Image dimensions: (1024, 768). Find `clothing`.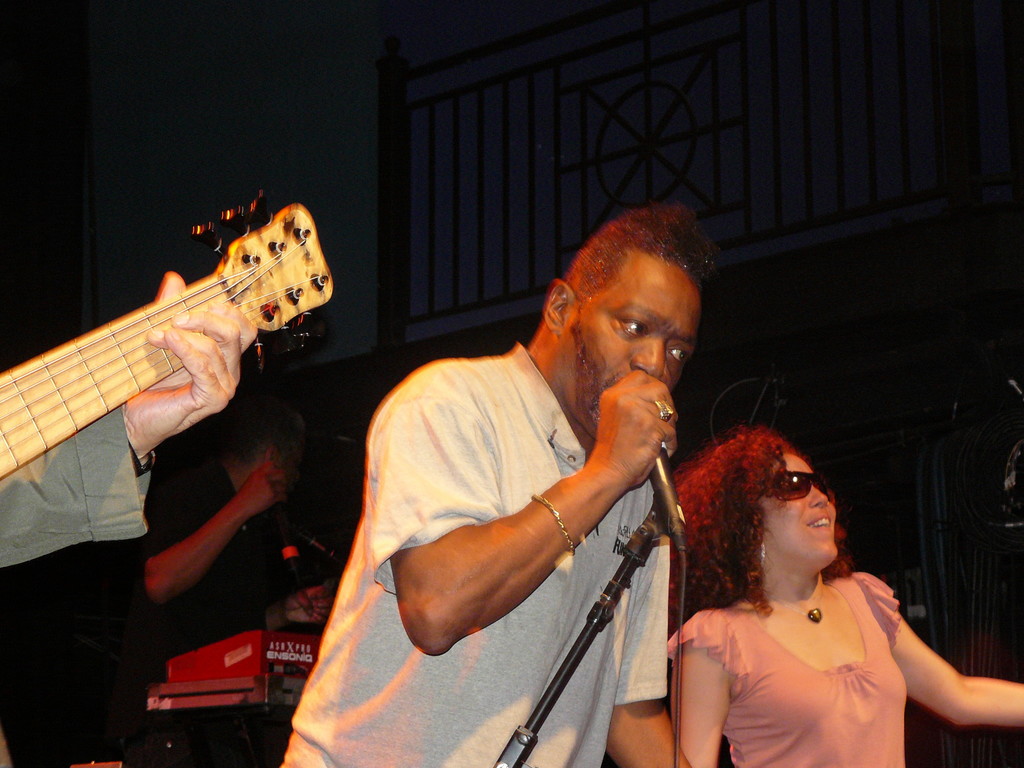
282:342:670:767.
